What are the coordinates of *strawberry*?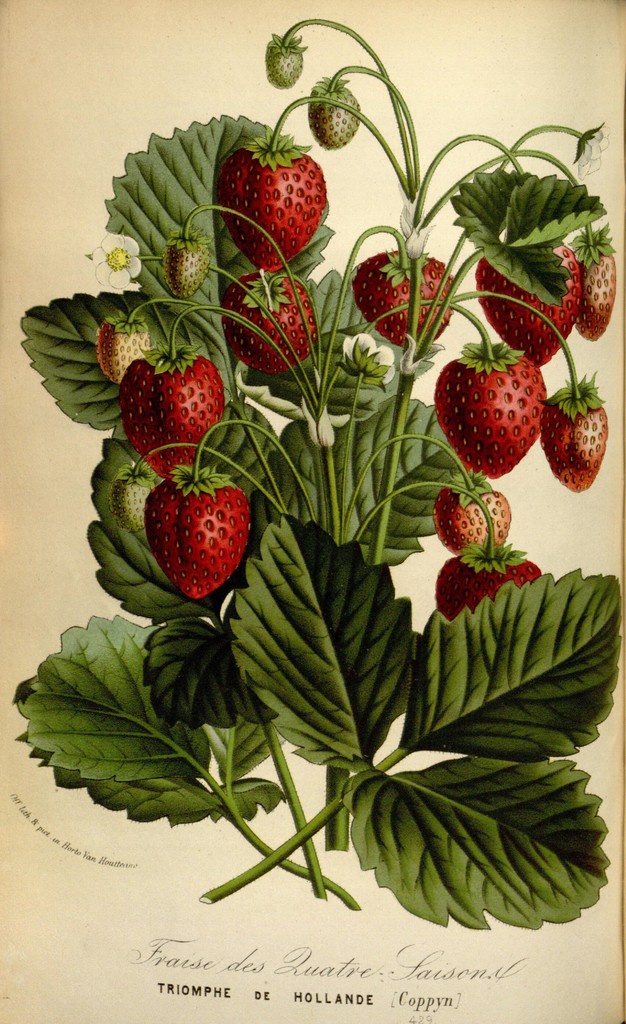
(x1=109, y1=462, x2=154, y2=529).
